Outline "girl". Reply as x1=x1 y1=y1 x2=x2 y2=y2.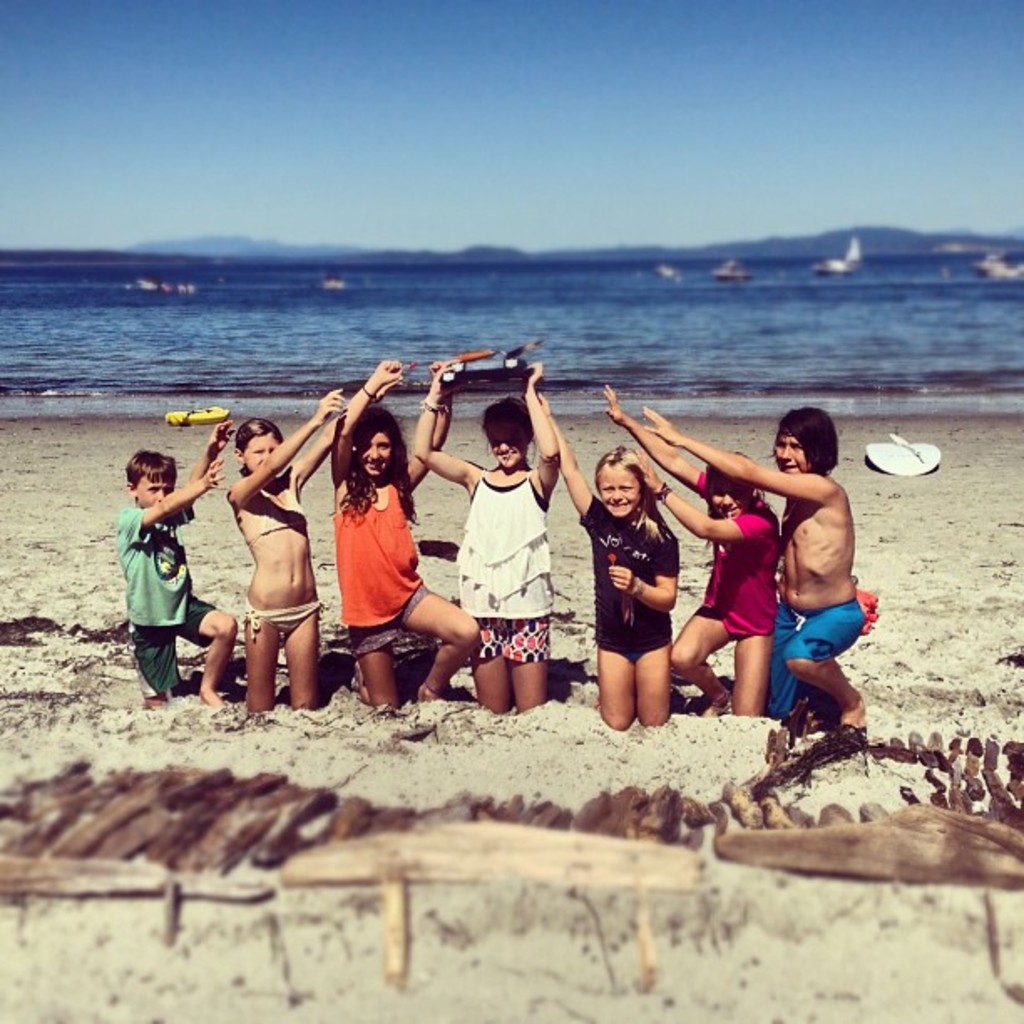
x1=539 y1=392 x2=681 y2=730.
